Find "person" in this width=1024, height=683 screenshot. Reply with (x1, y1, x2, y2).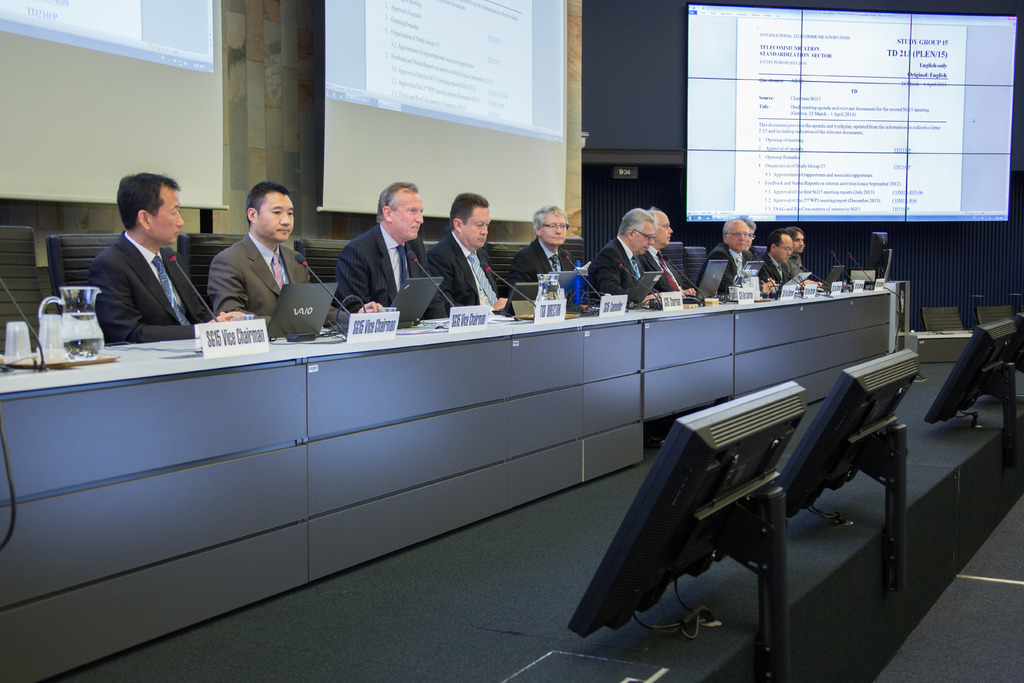
(785, 227, 817, 283).
